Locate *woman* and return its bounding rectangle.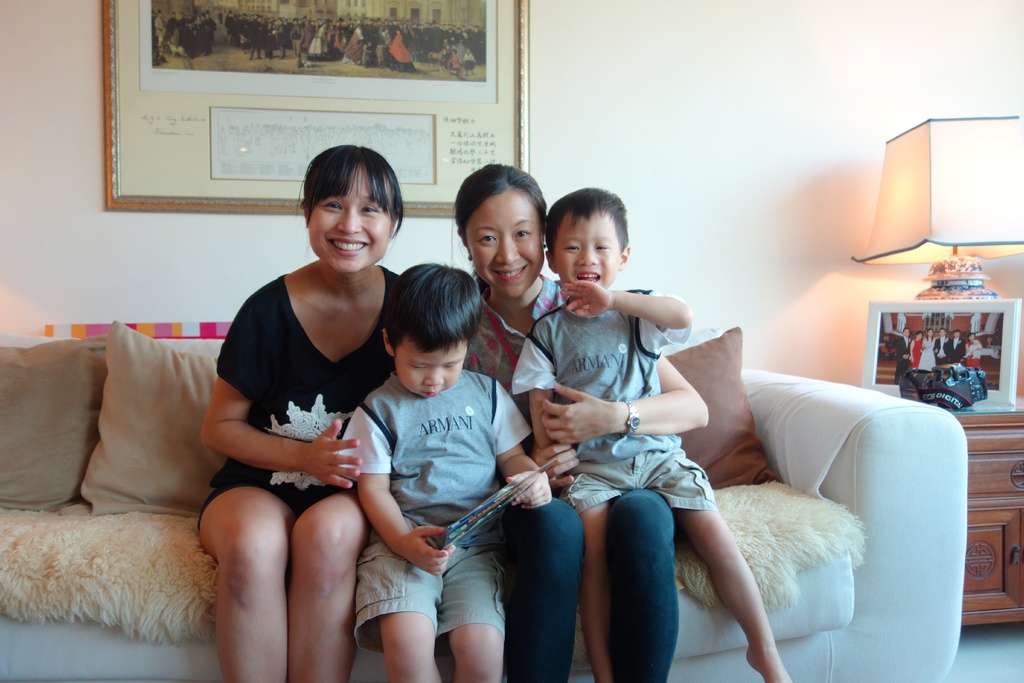
crop(188, 138, 419, 682).
